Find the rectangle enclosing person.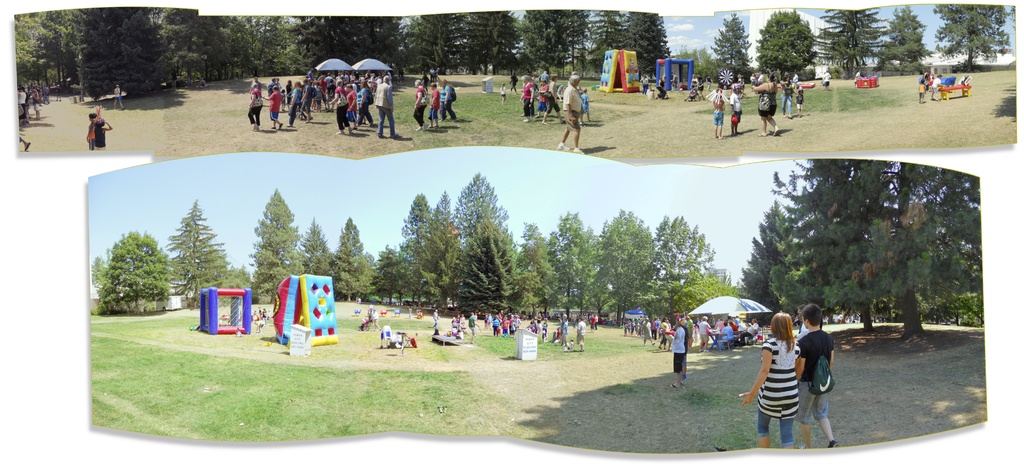
(left=713, top=90, right=726, bottom=140).
